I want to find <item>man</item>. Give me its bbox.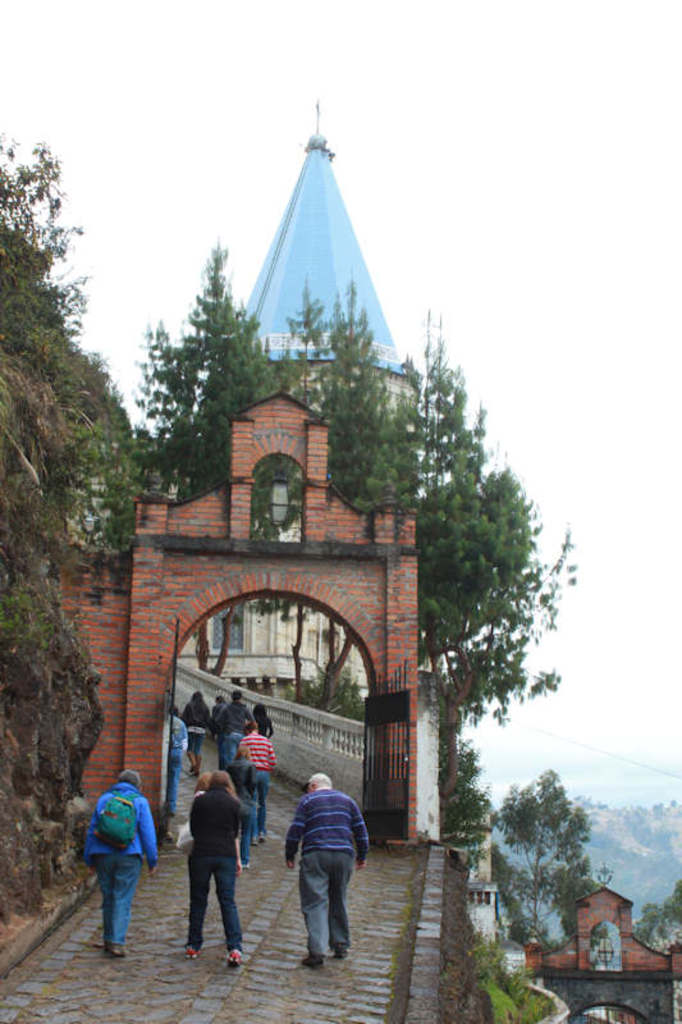
crop(82, 767, 157, 957).
